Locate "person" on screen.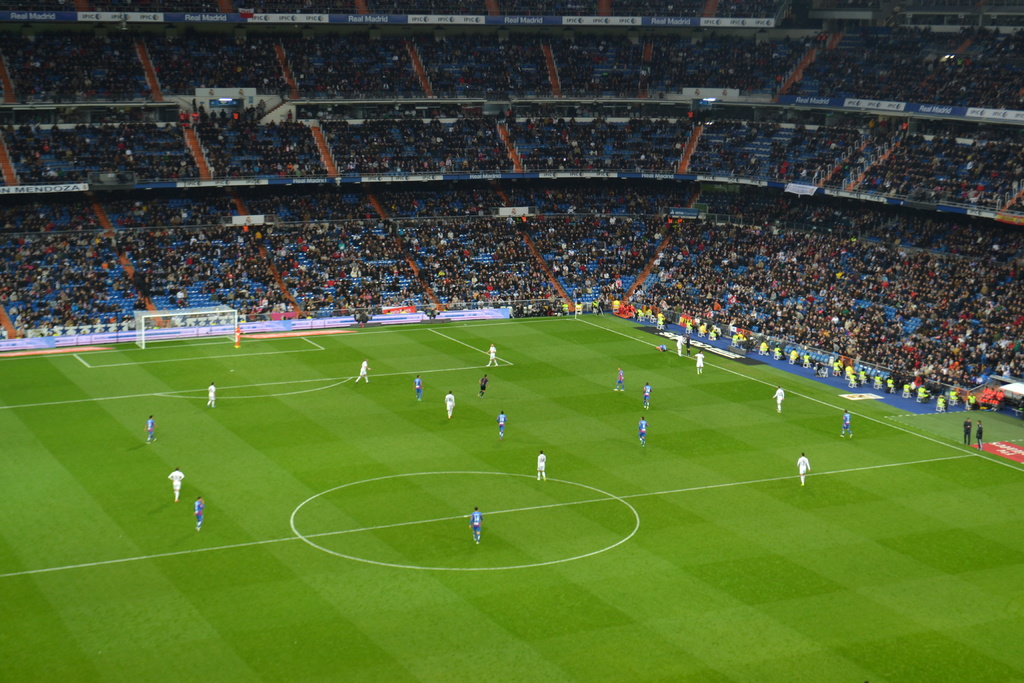
On screen at (468, 505, 483, 545).
